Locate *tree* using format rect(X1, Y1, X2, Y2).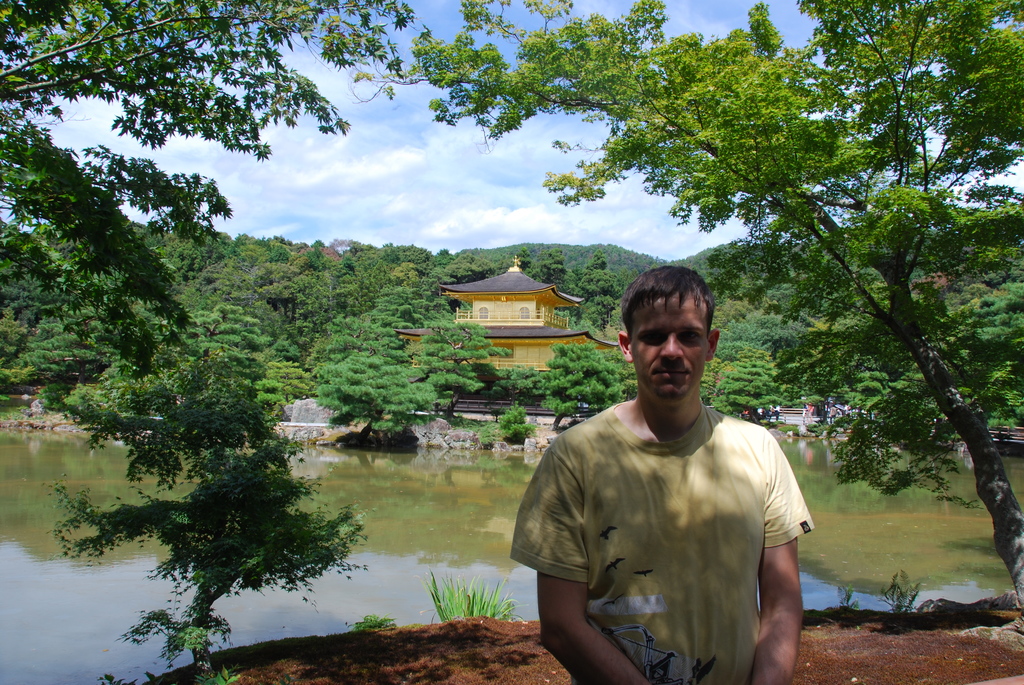
rect(0, 0, 419, 375).
